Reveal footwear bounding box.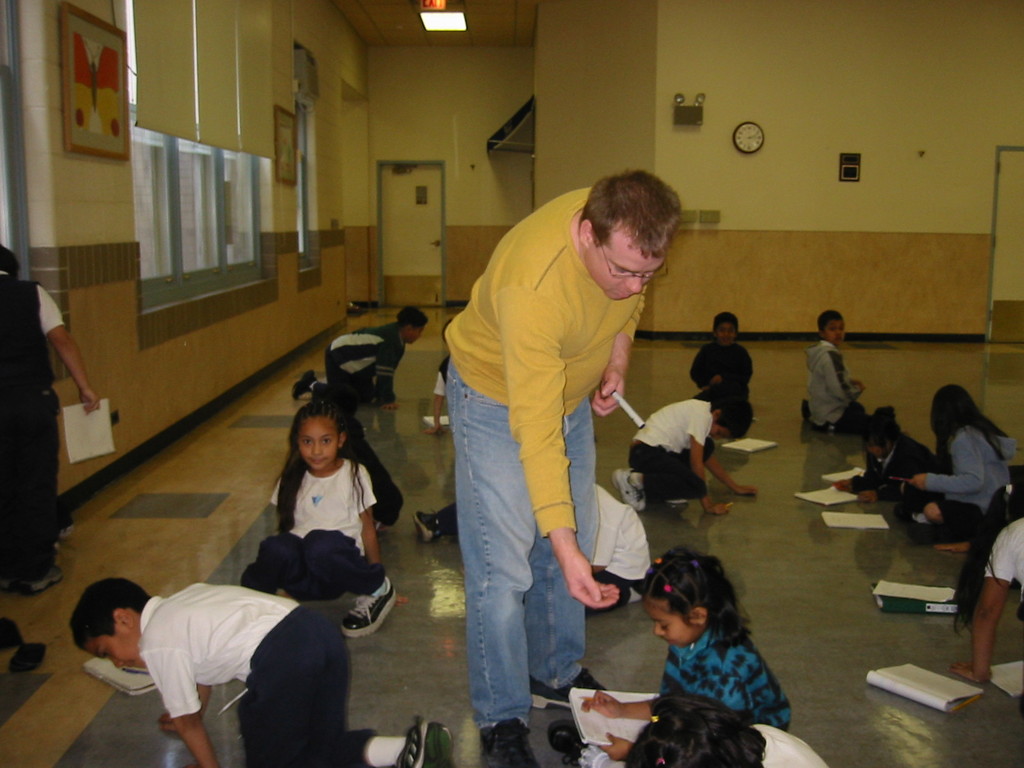
Revealed: pyautogui.locateOnScreen(667, 487, 688, 508).
